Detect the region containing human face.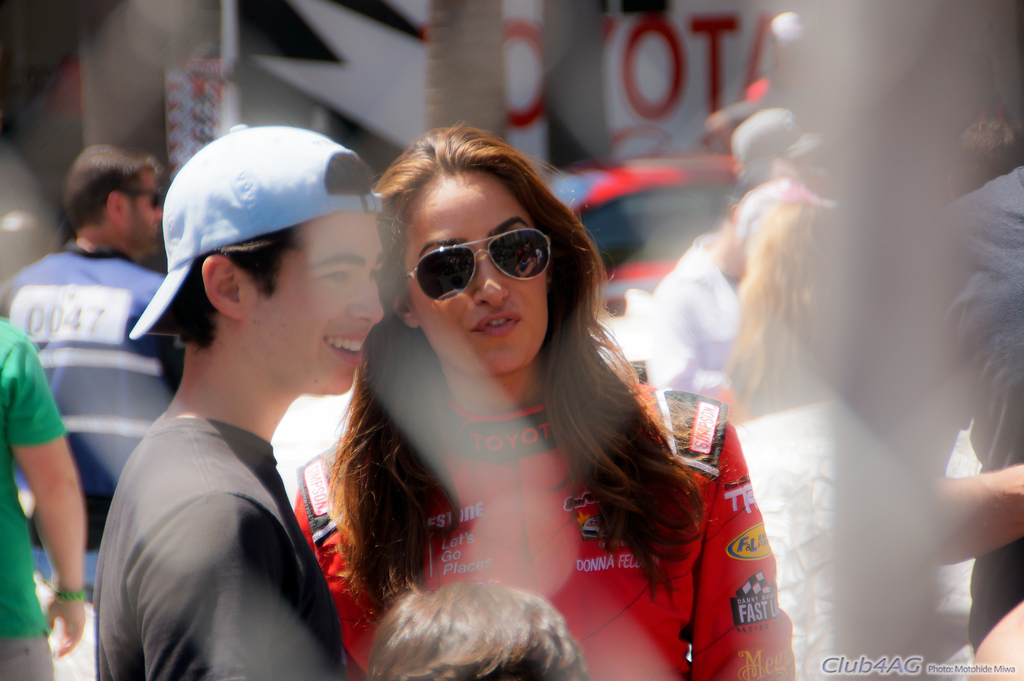
bbox=(124, 171, 167, 251).
